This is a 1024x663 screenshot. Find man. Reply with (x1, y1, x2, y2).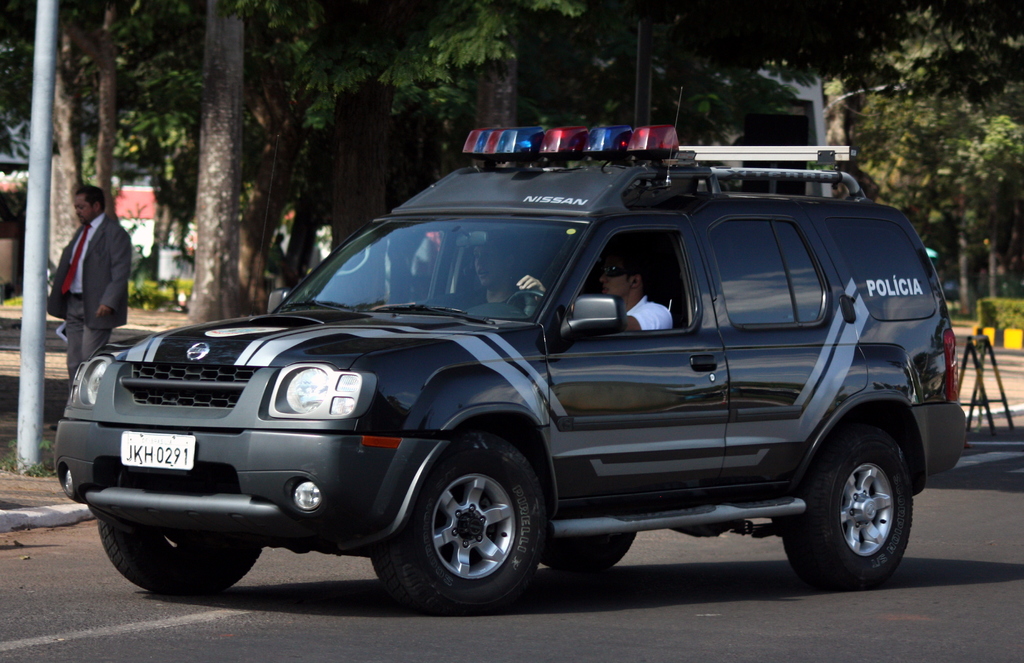
(43, 184, 138, 356).
